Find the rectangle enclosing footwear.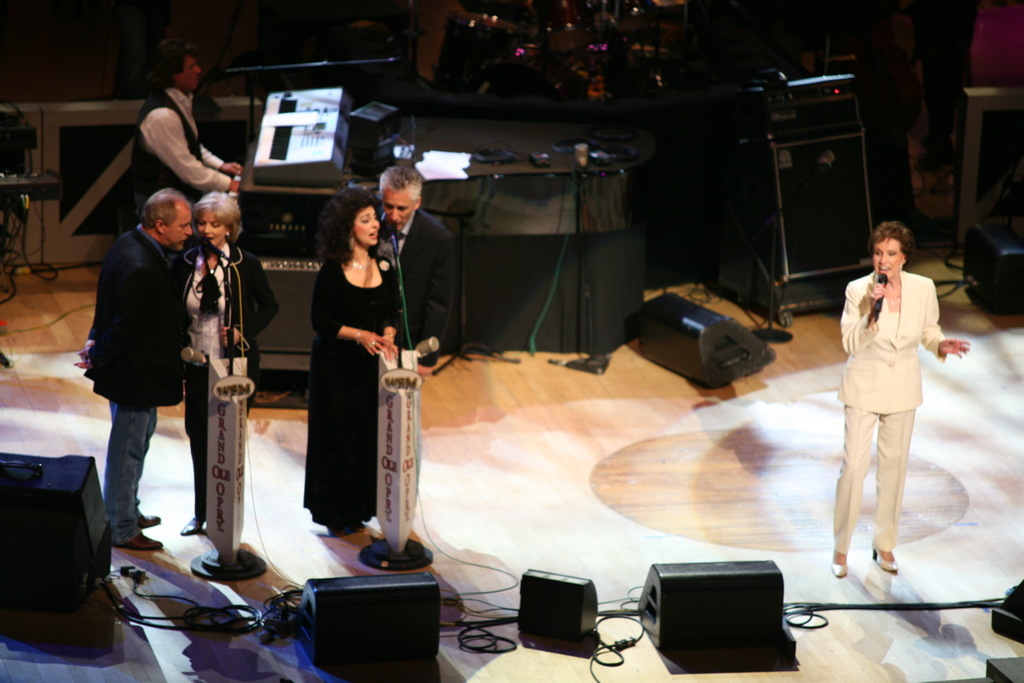
324, 518, 350, 536.
